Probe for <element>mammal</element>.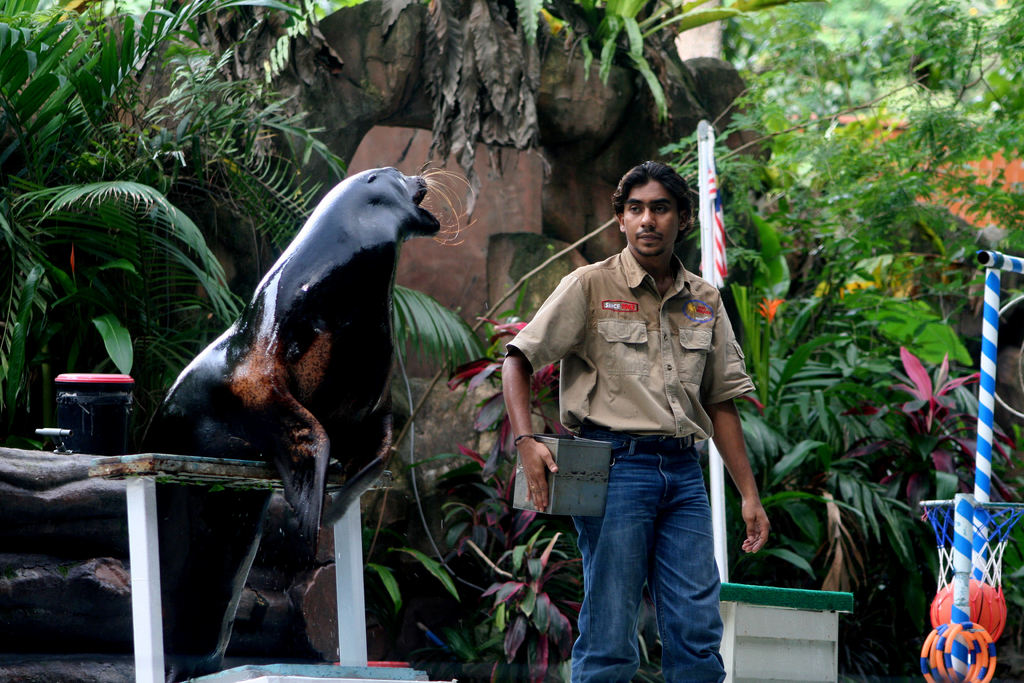
Probe result: select_region(495, 160, 776, 682).
